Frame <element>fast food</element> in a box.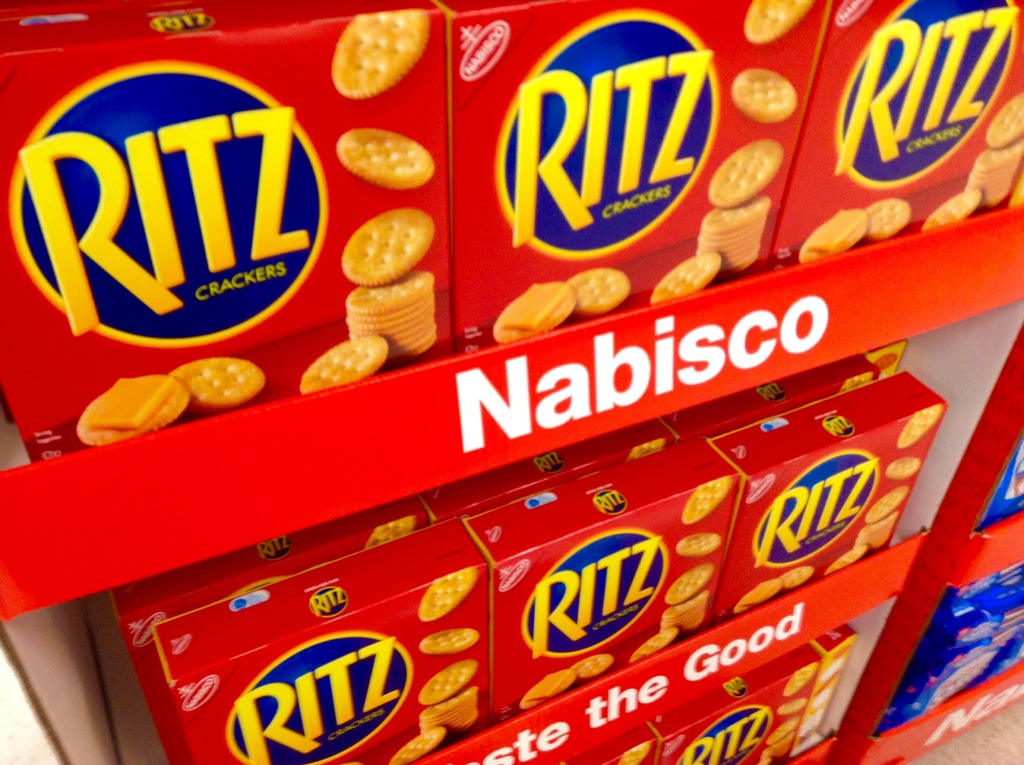
detection(170, 364, 263, 421).
